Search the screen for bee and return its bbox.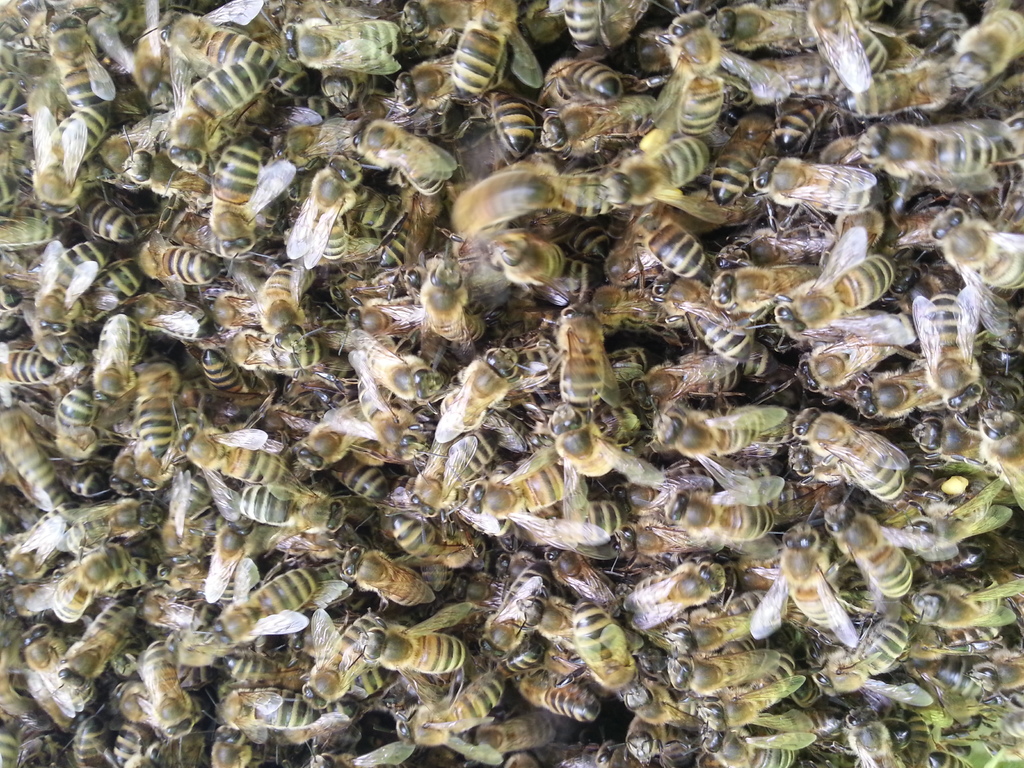
Found: detection(164, 408, 296, 494).
